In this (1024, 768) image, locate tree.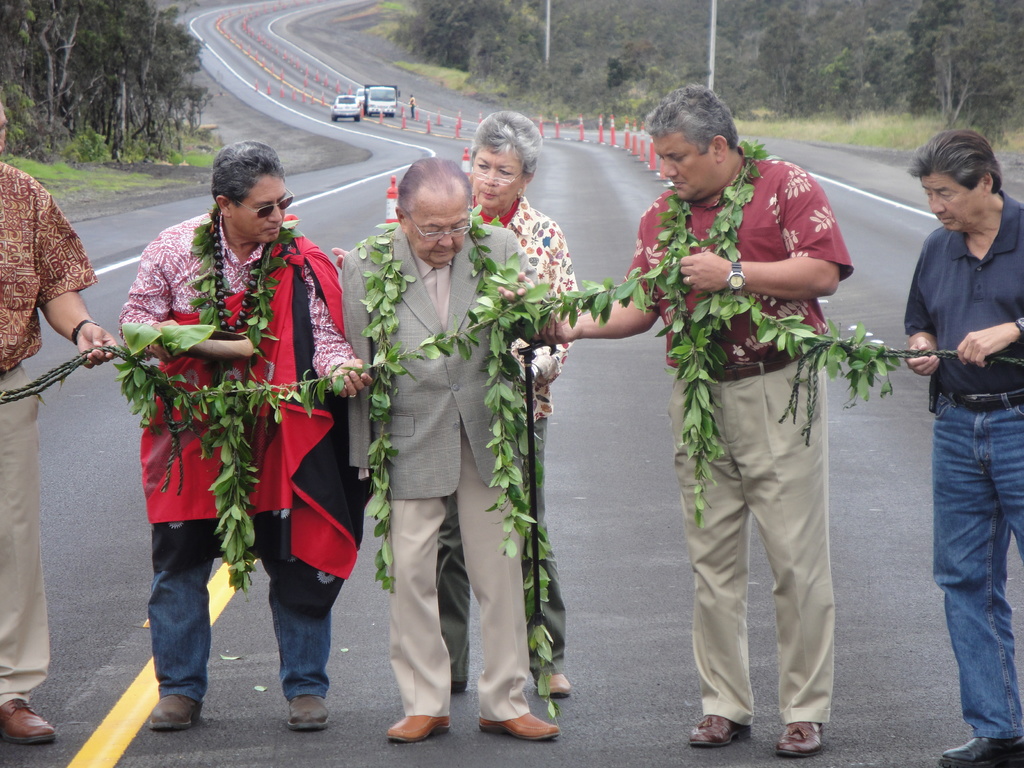
Bounding box: left=867, top=0, right=1023, bottom=126.
